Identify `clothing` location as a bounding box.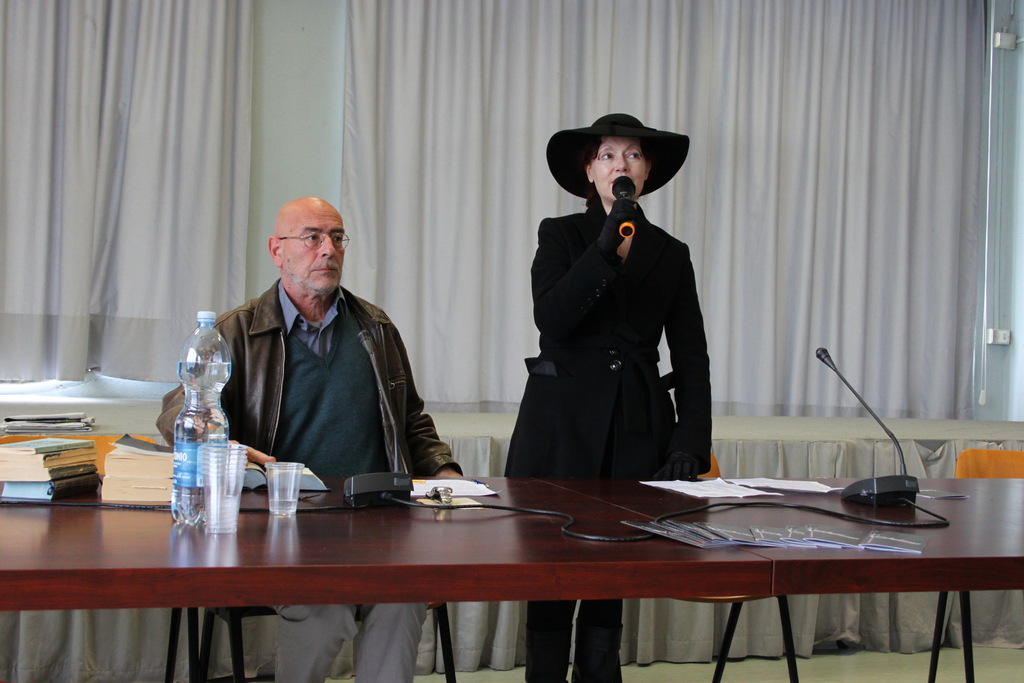
box(156, 277, 460, 682).
